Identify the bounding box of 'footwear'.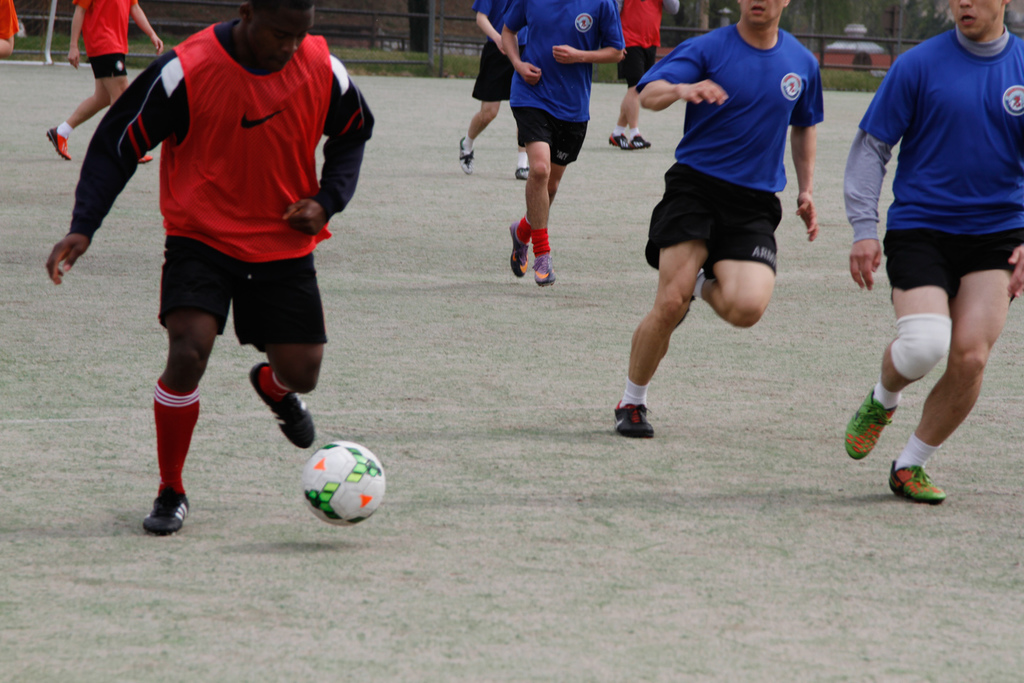
[141,149,151,162].
